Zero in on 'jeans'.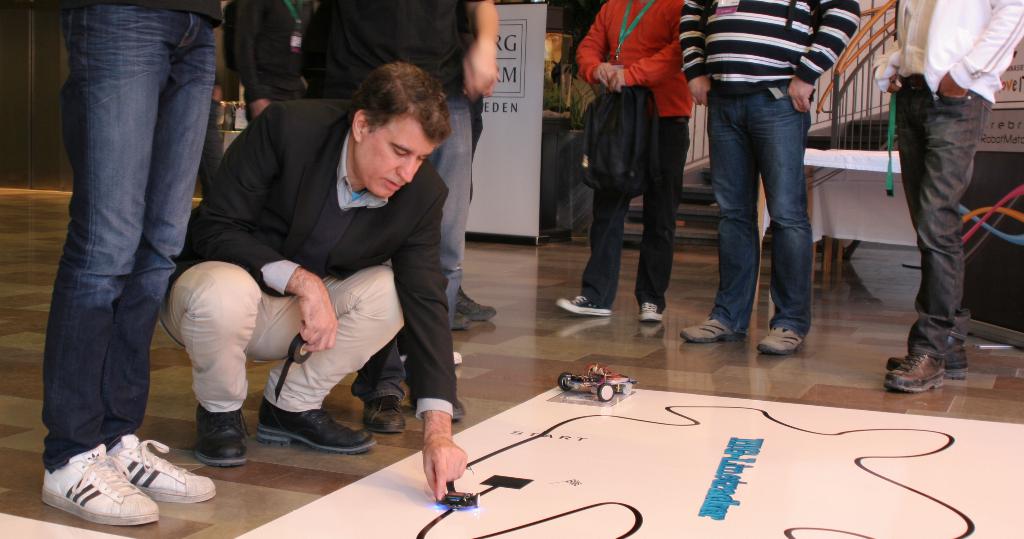
Zeroed in: BBox(429, 111, 470, 322).
